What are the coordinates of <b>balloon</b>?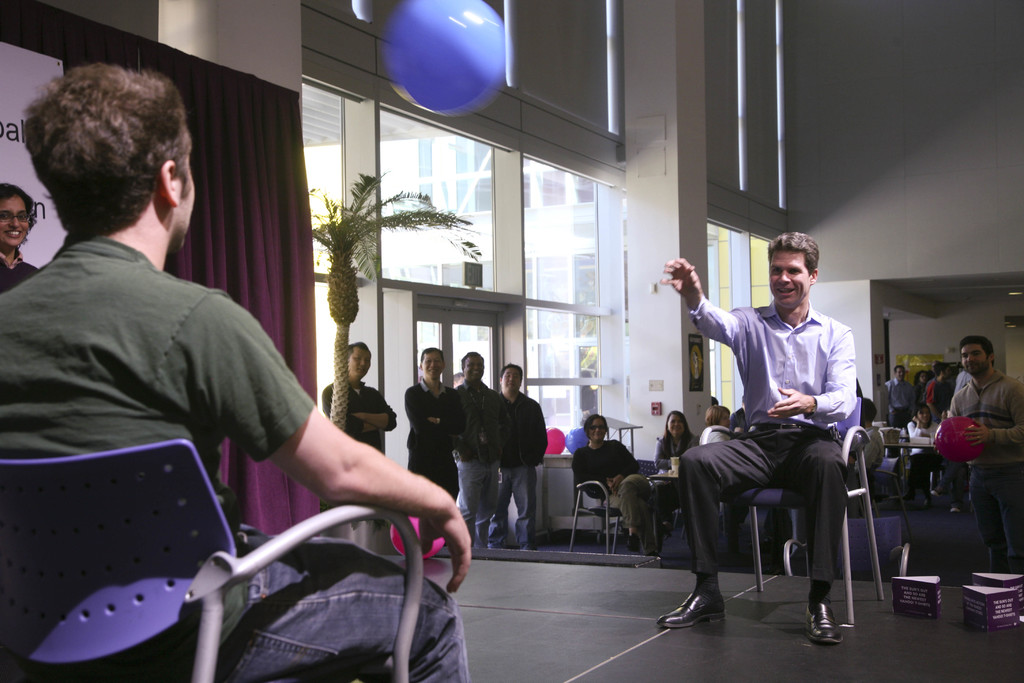
box(566, 425, 588, 453).
